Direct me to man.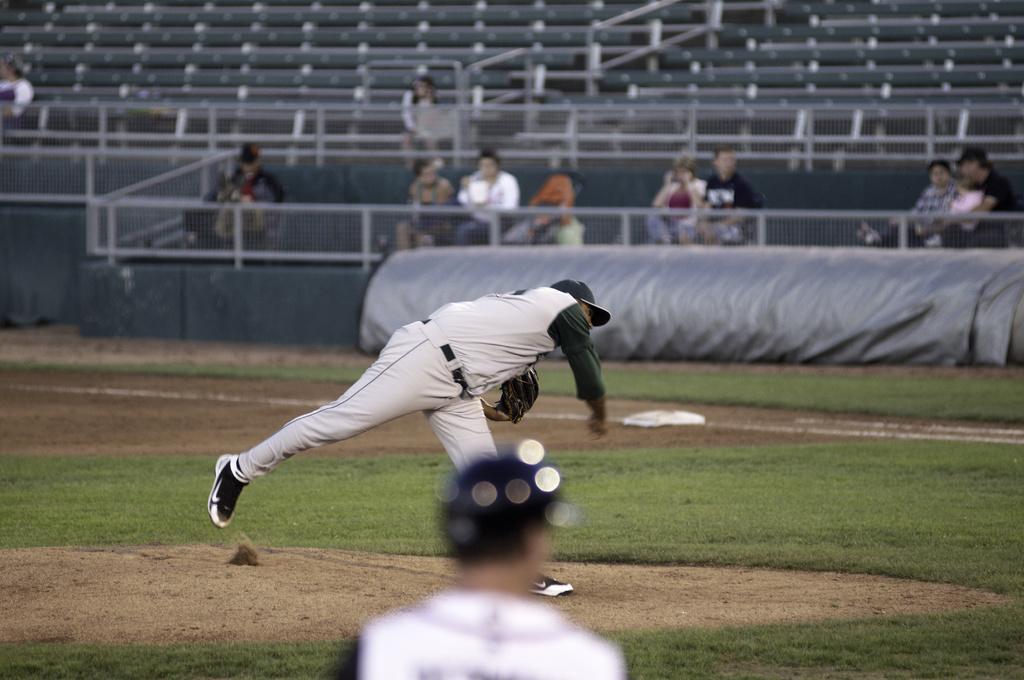
Direction: [212,140,285,250].
